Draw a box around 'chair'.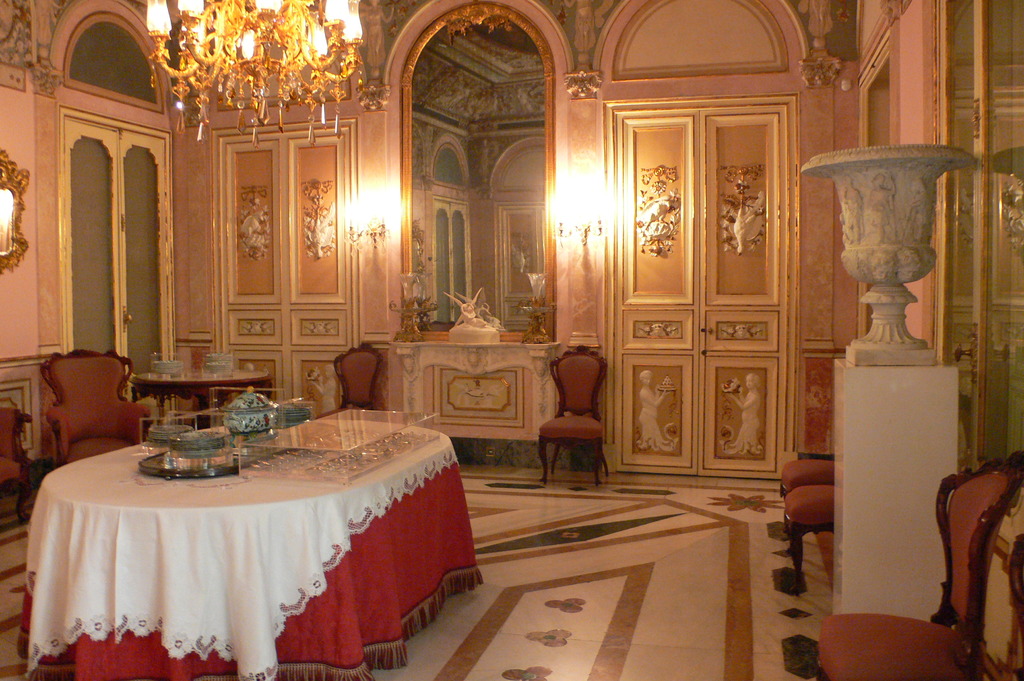
{"x1": 780, "y1": 452, "x2": 844, "y2": 538}.
